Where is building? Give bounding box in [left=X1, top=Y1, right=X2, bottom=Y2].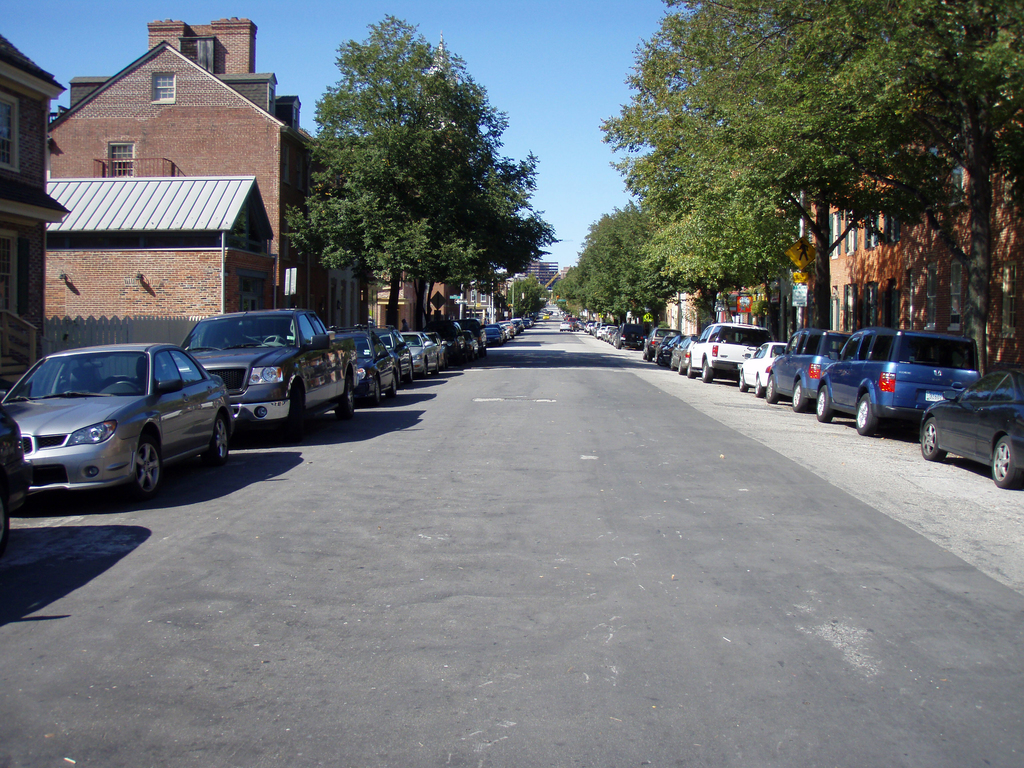
[left=27, top=16, right=360, bottom=331].
